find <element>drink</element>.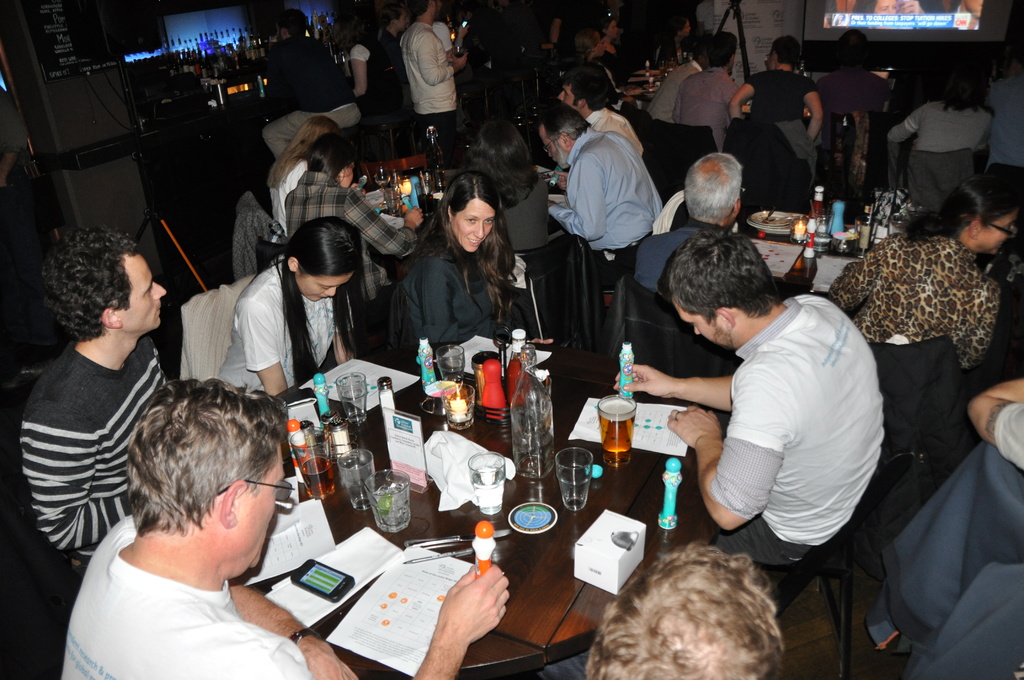
x1=340, y1=391, x2=371, y2=426.
